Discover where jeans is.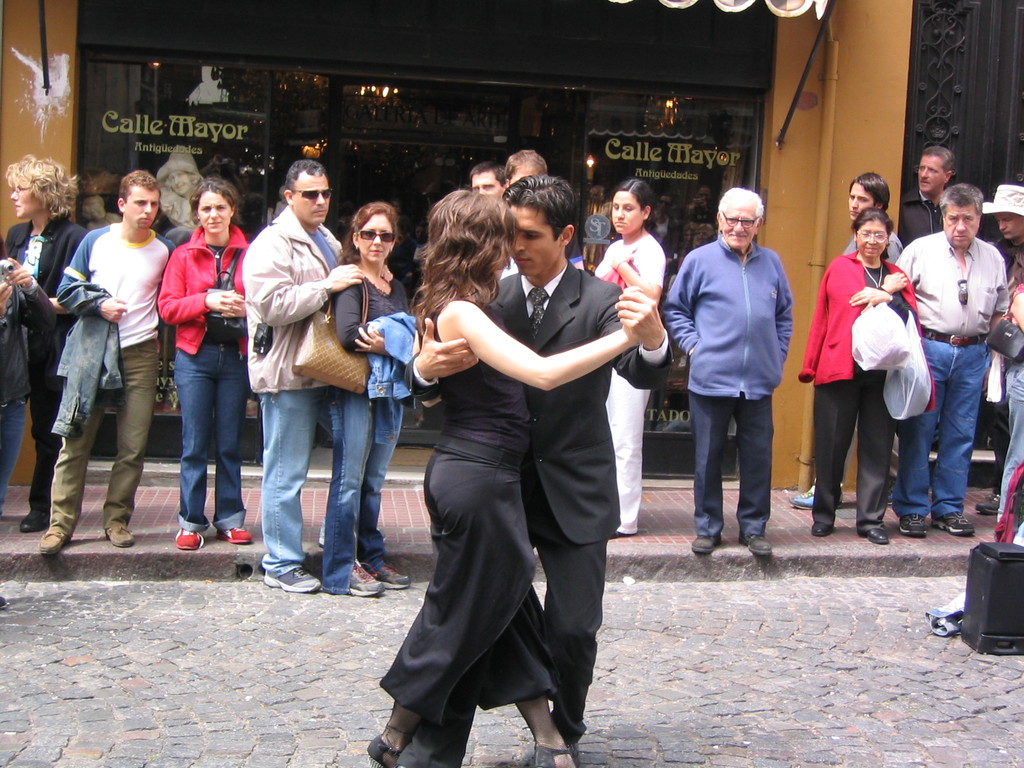
Discovered at [175,341,250,532].
